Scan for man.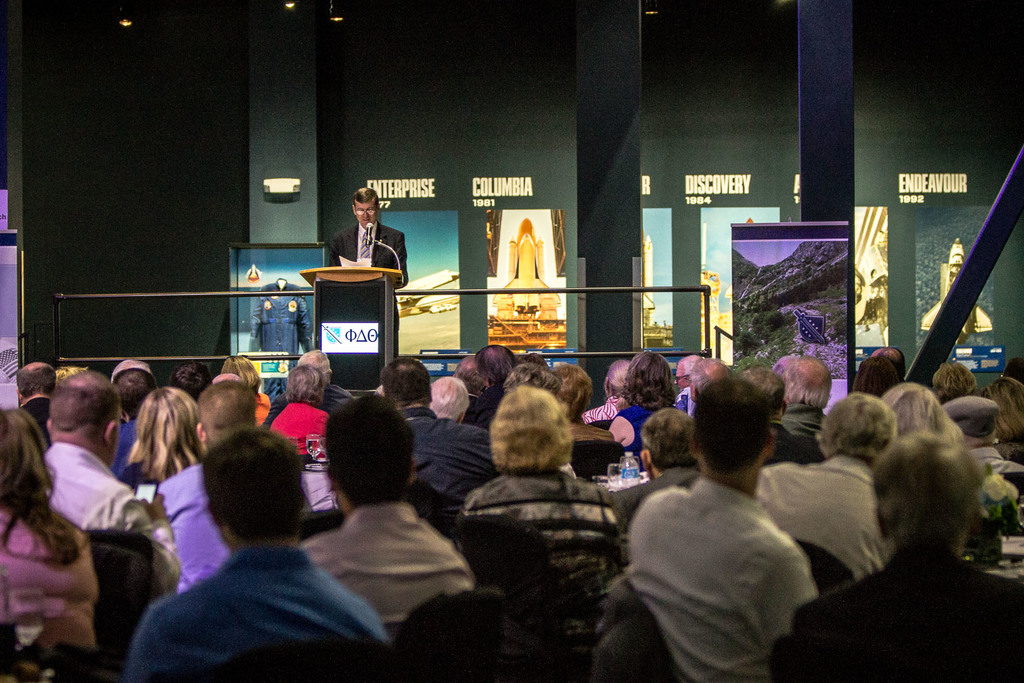
Scan result: <region>21, 360, 53, 439</region>.
